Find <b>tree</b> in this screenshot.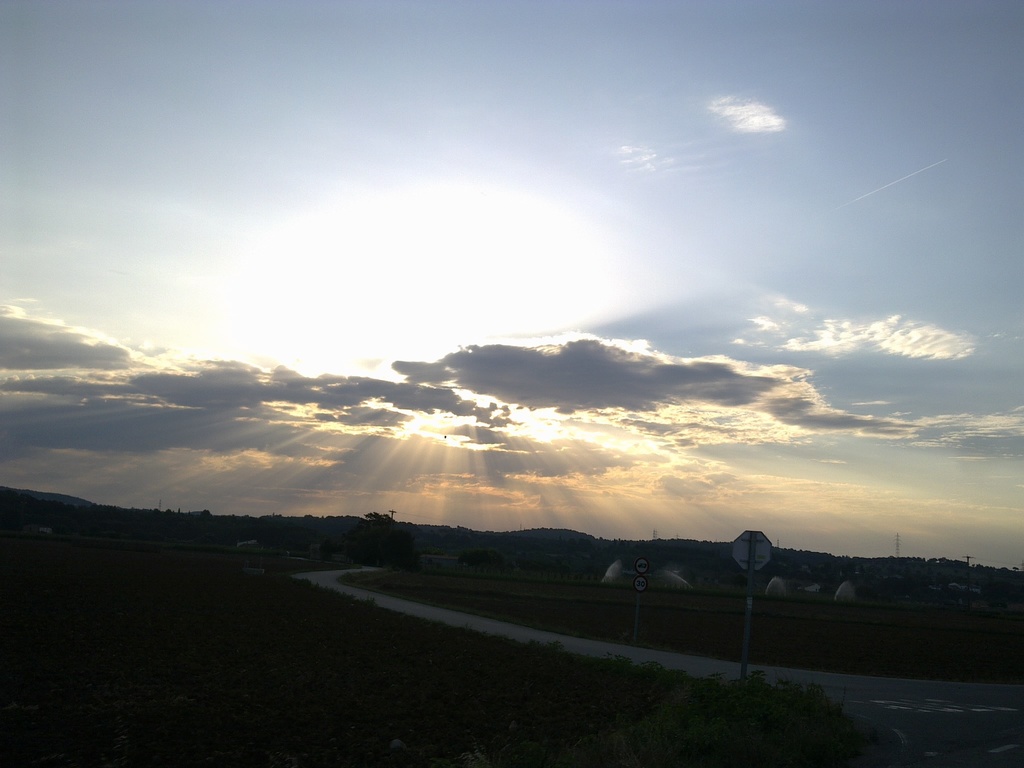
The bounding box for <b>tree</b> is (x1=366, y1=512, x2=394, y2=548).
